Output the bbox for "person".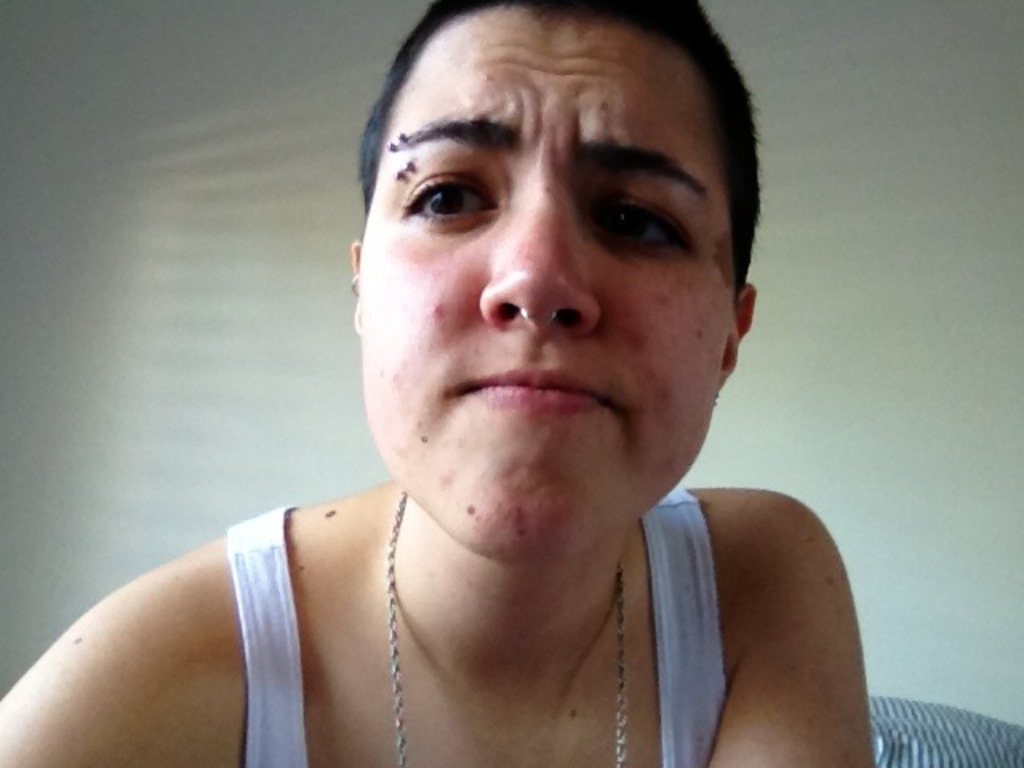
6, 0, 877, 766.
